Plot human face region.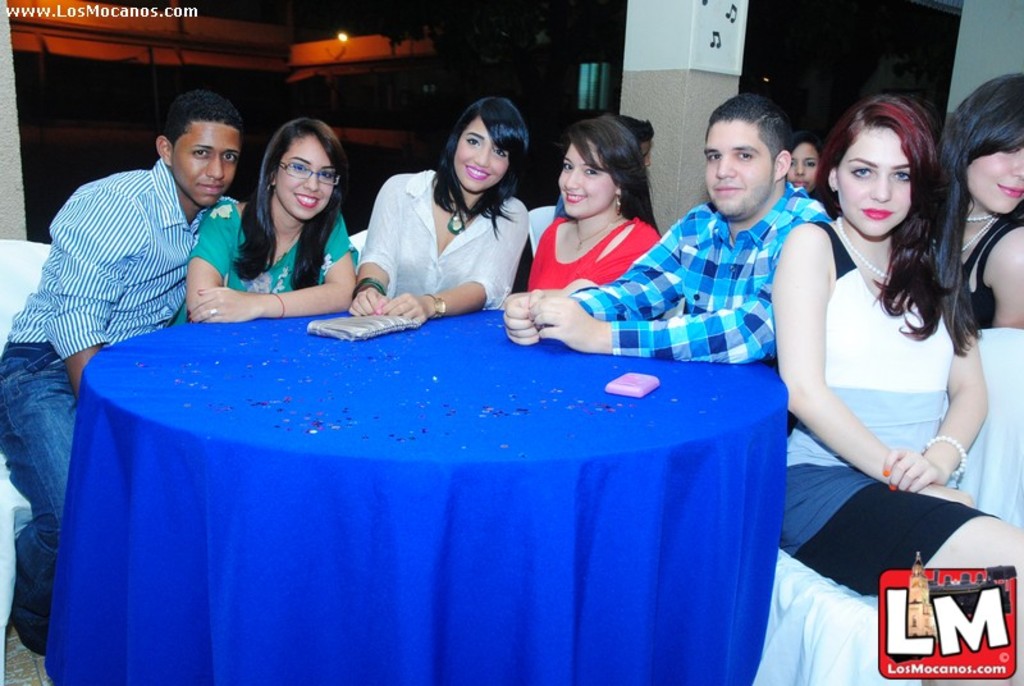
Plotted at 704, 124, 771, 212.
